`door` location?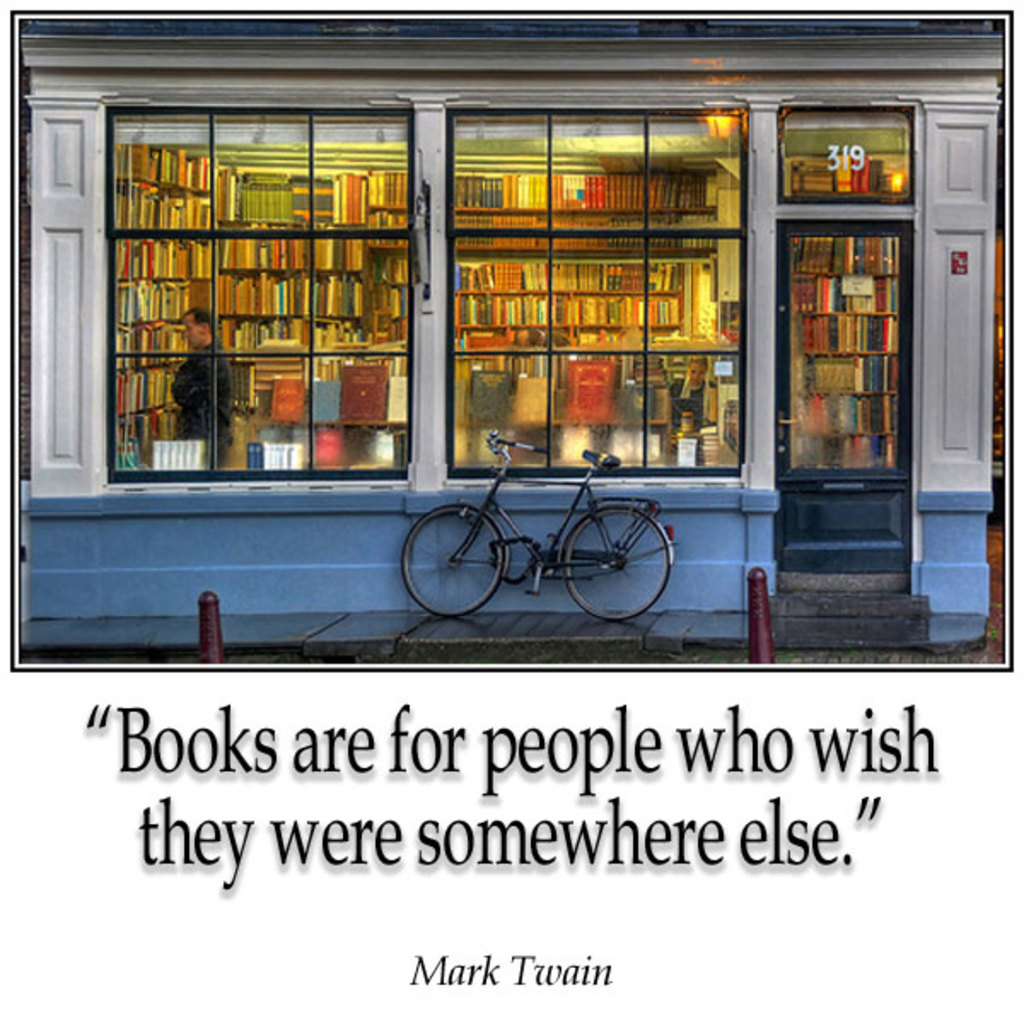
773 218 910 572
